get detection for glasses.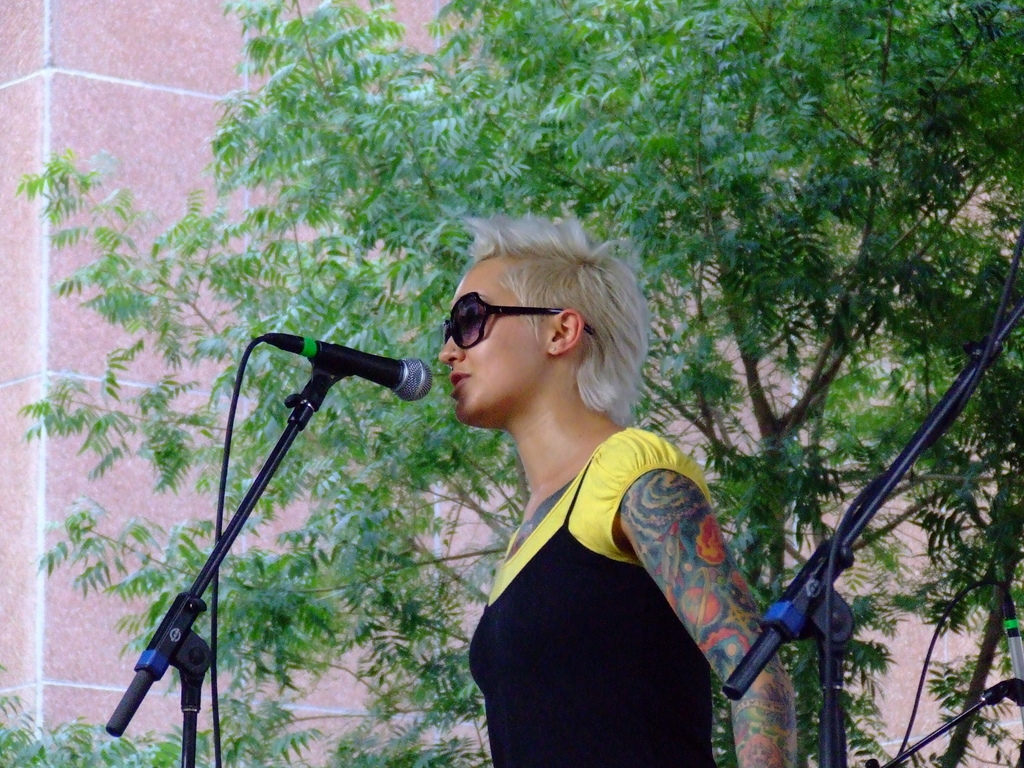
Detection: x1=440 y1=288 x2=596 y2=348.
